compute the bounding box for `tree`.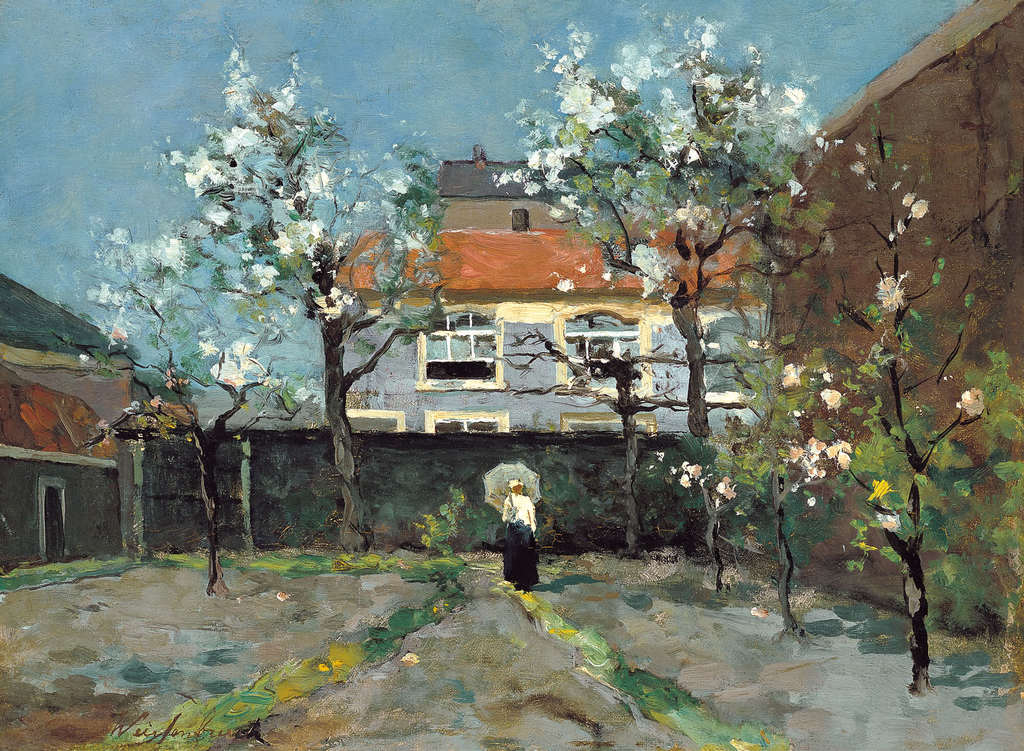
detection(64, 194, 312, 582).
